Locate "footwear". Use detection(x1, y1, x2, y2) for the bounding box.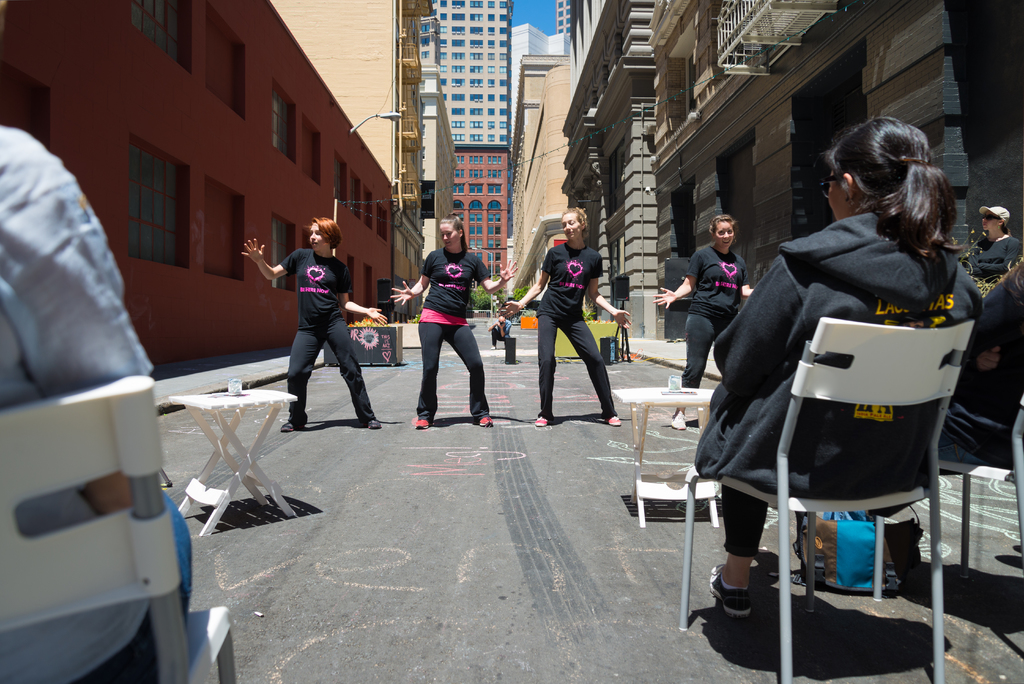
detection(280, 419, 300, 434).
